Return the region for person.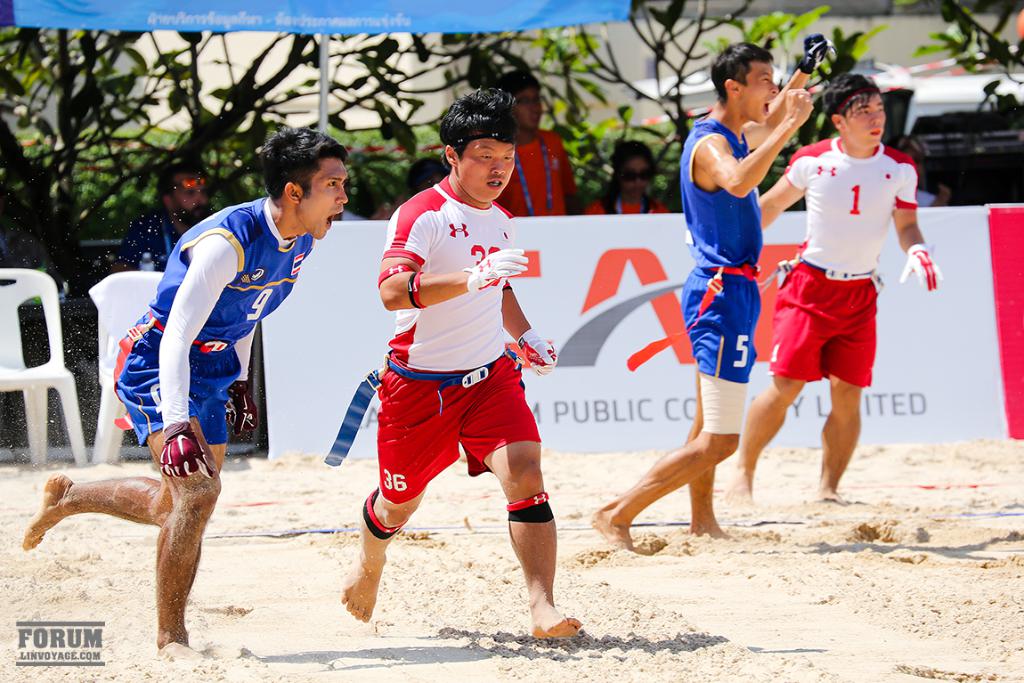
bbox=(495, 66, 579, 220).
